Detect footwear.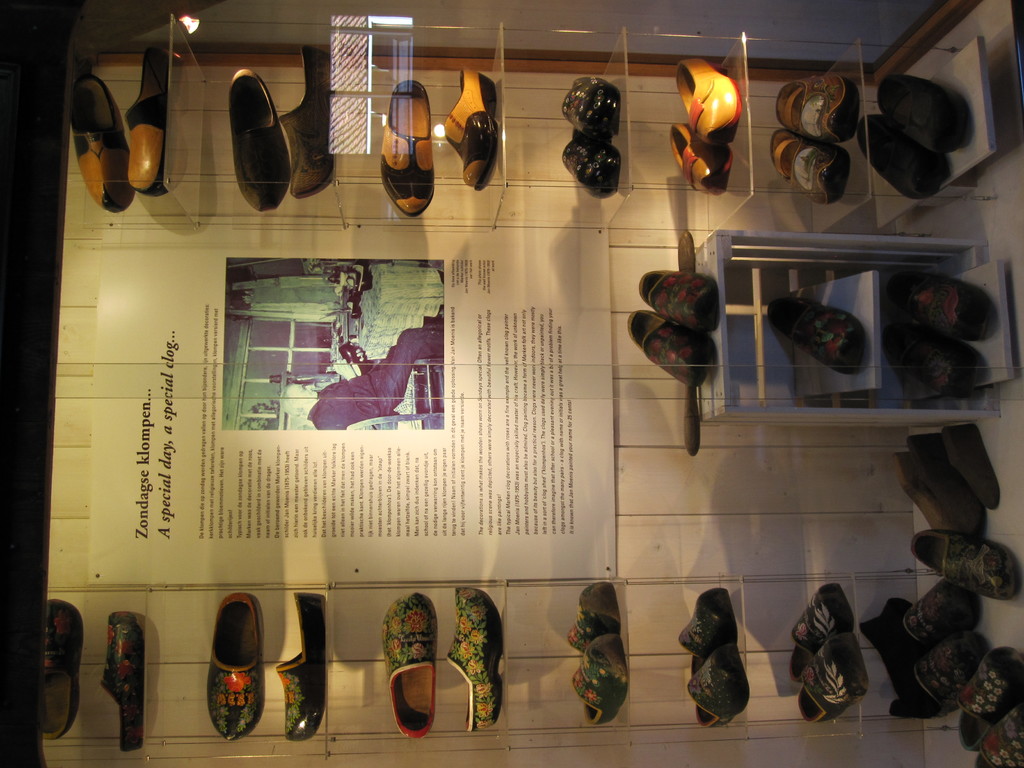
Detected at 911 527 1018 602.
